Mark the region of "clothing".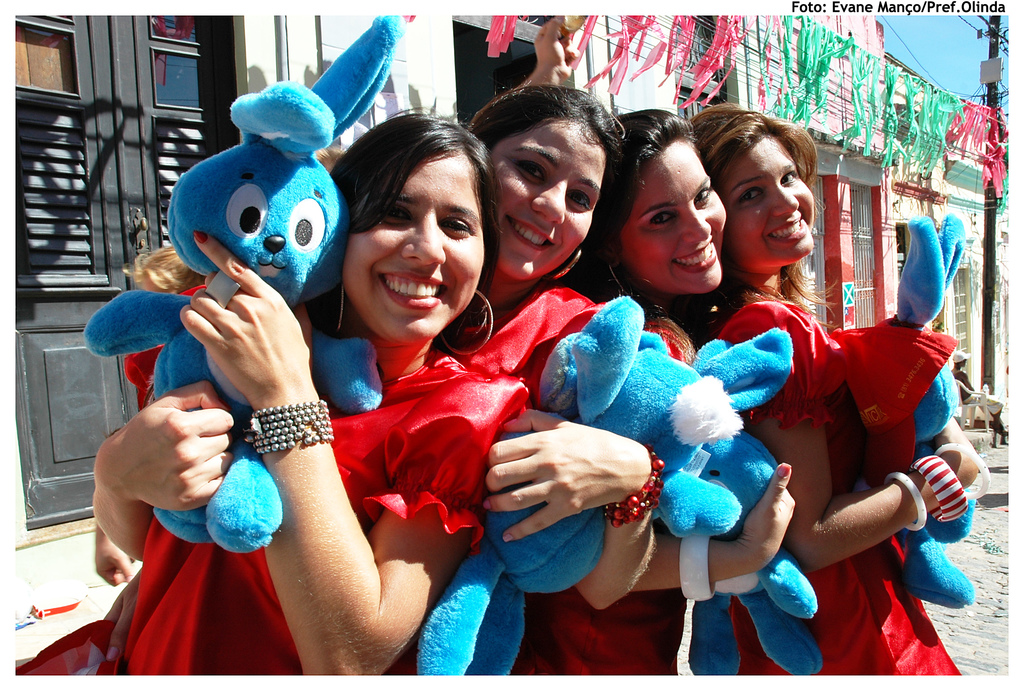
Region: box=[730, 276, 971, 670].
